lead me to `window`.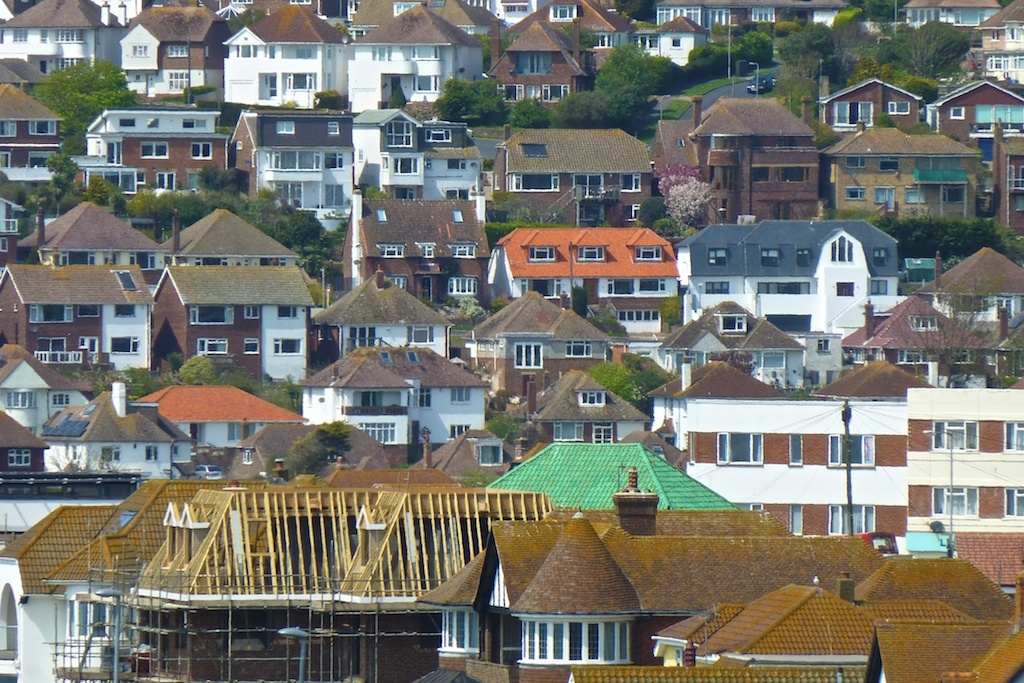
Lead to (26, 113, 63, 141).
